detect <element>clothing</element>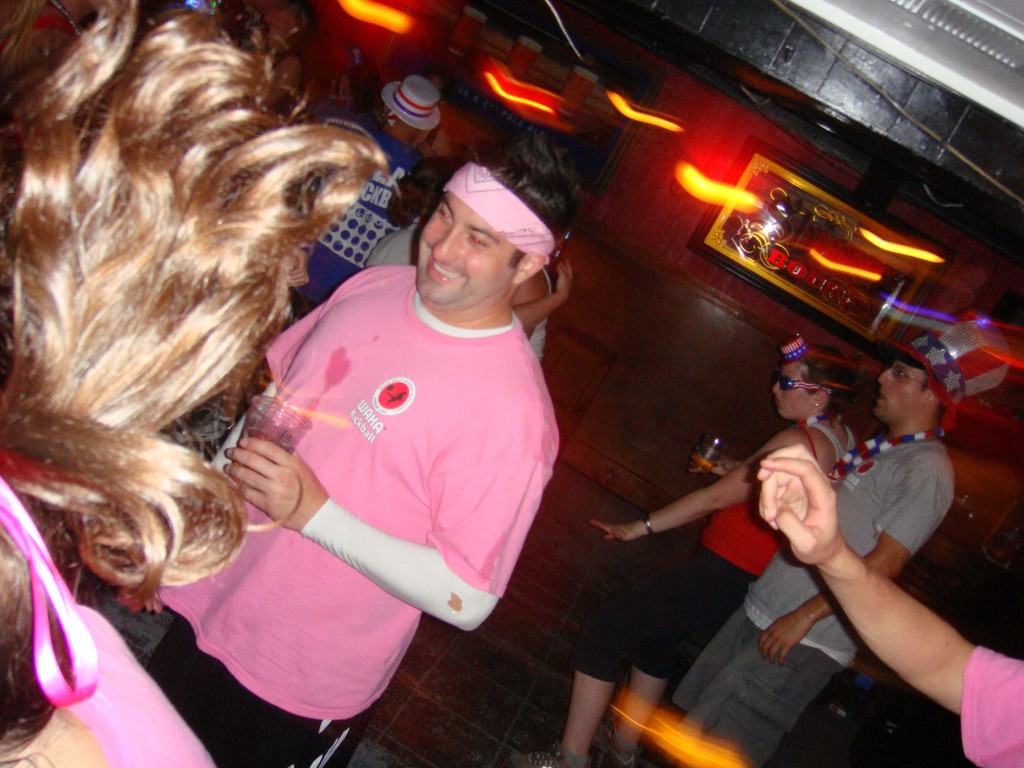
<box>509,262,561,375</box>
